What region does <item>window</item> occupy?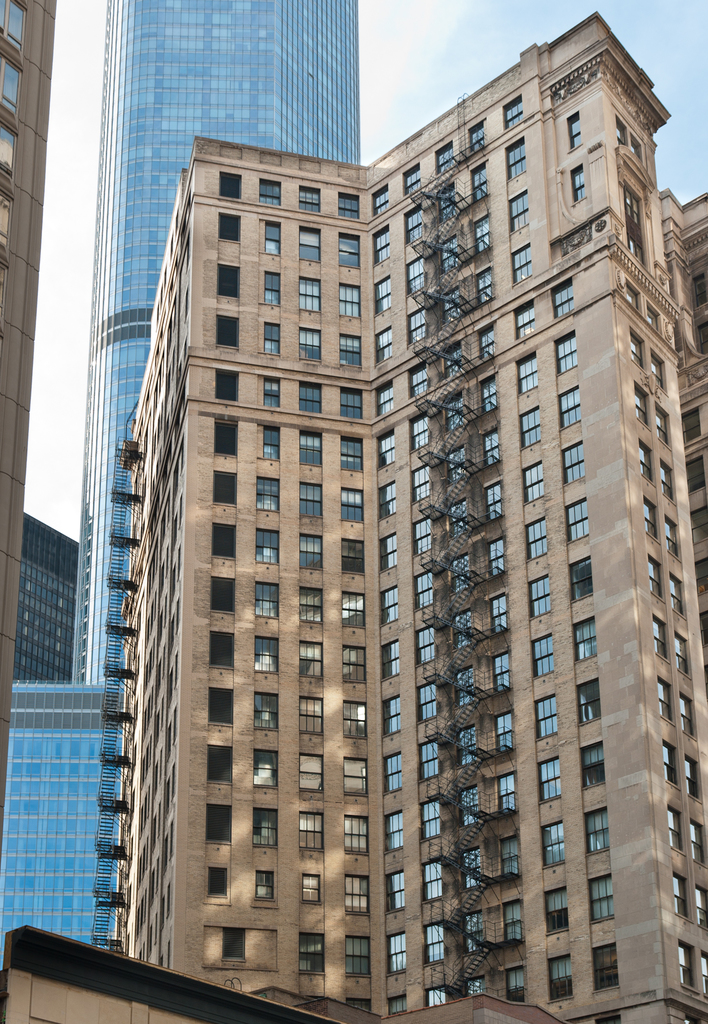
rect(374, 387, 395, 415).
